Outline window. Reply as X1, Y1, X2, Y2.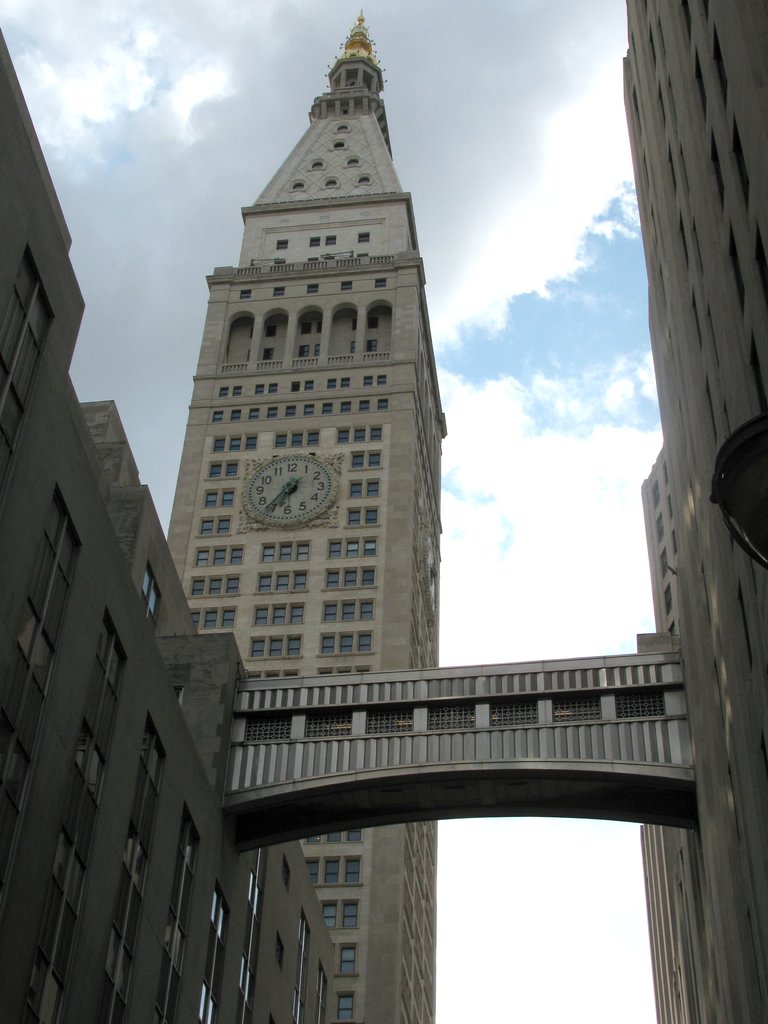
191, 607, 237, 627.
